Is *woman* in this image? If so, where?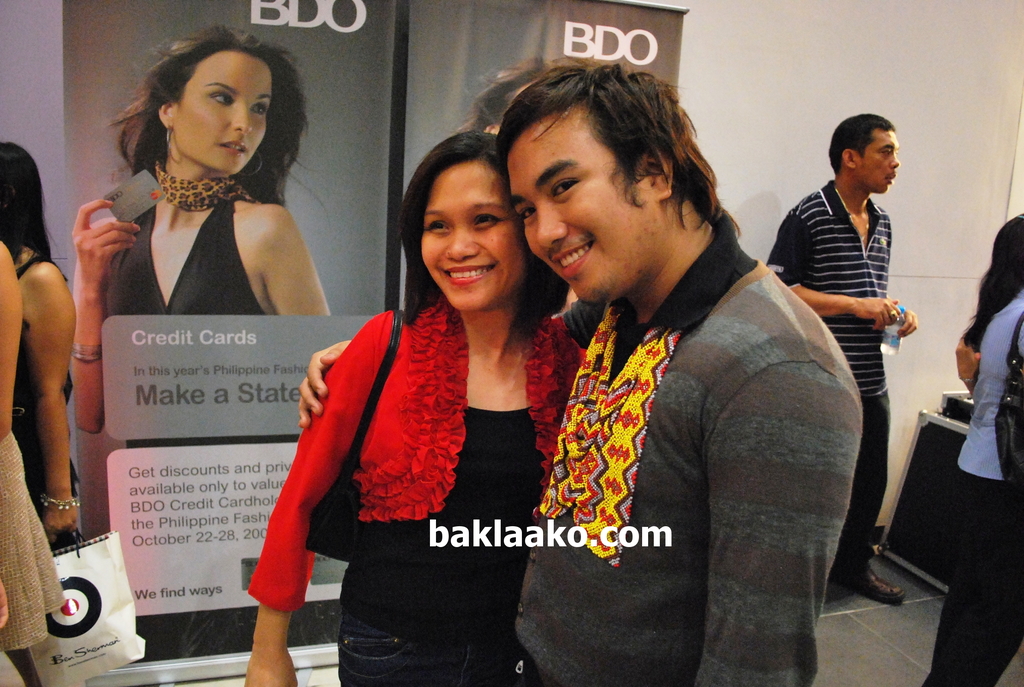
Yes, at crop(275, 145, 579, 642).
